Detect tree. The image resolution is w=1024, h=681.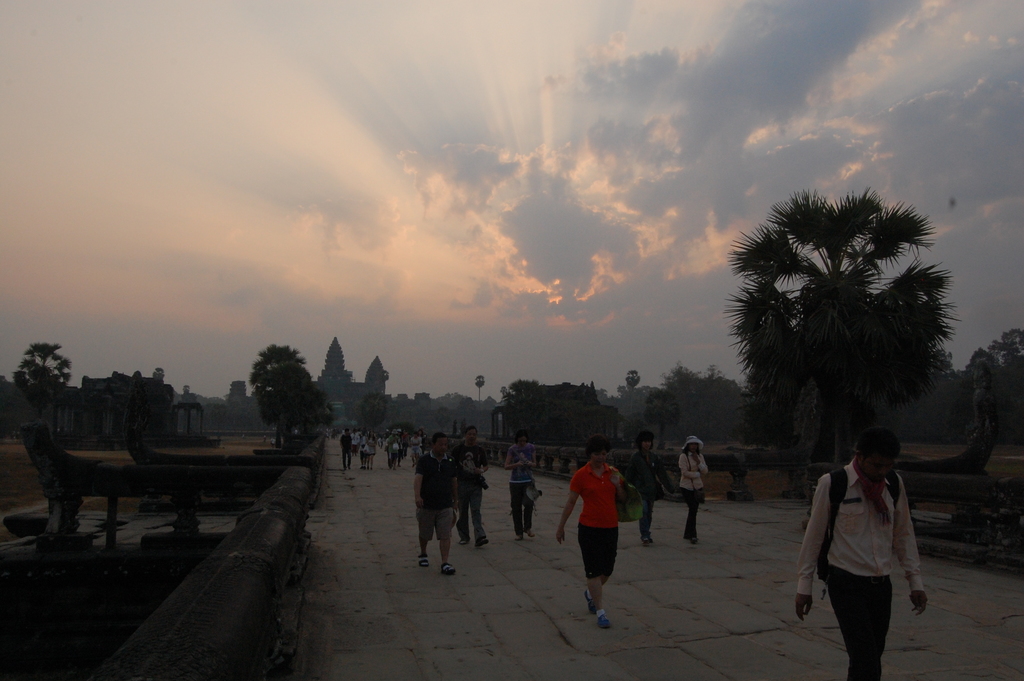
(247, 343, 305, 386).
